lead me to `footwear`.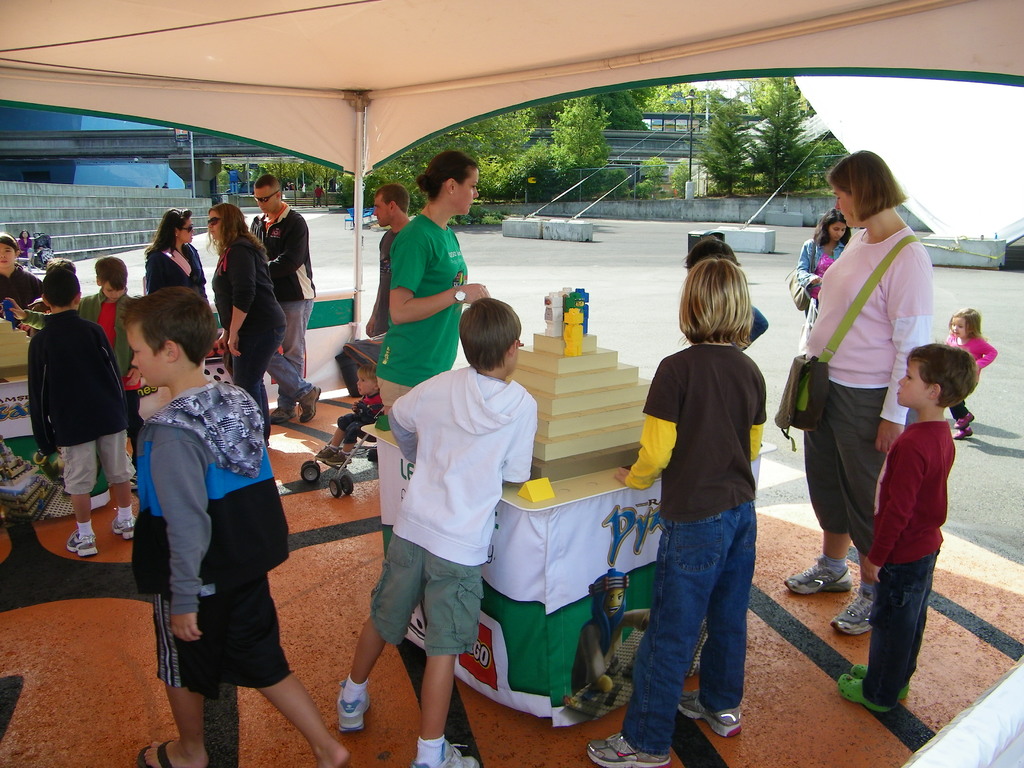
Lead to 836/678/896/717.
